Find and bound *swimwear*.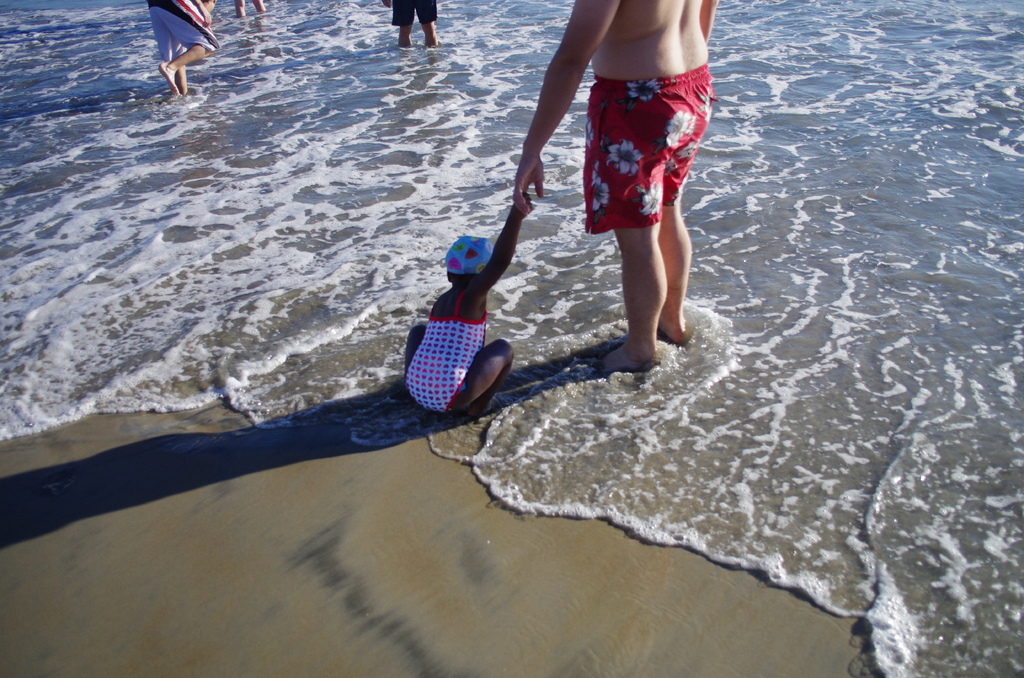
Bound: 147:0:221:65.
